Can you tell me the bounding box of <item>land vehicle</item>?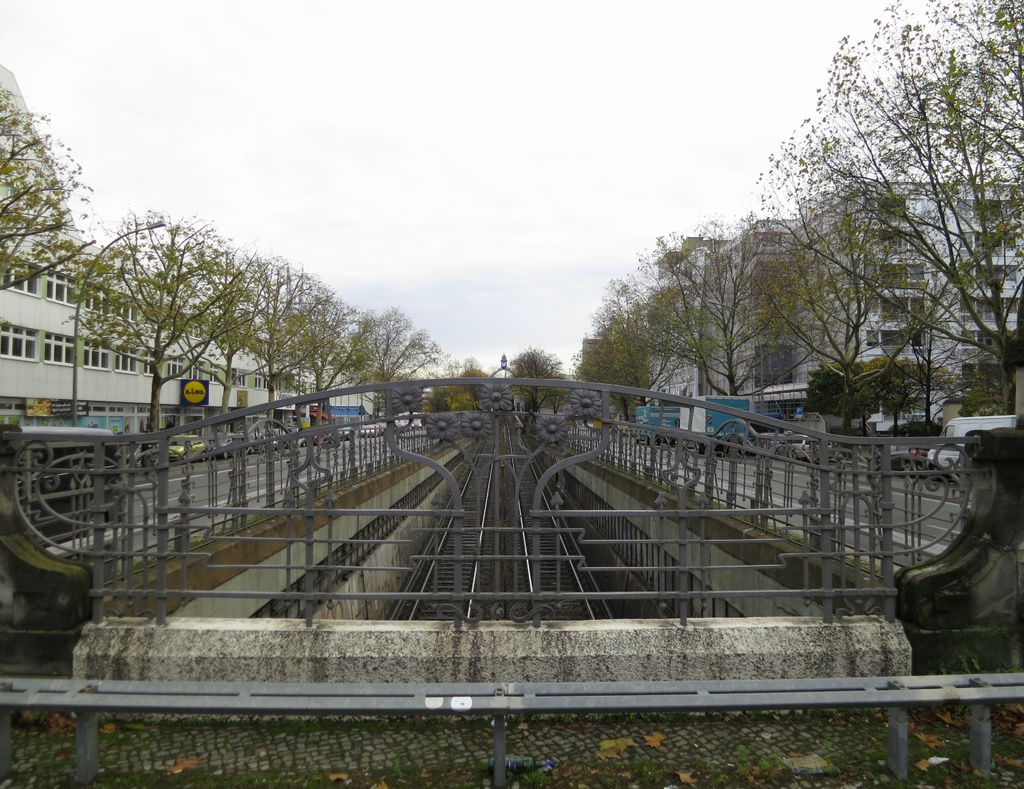
[675, 392, 754, 454].
